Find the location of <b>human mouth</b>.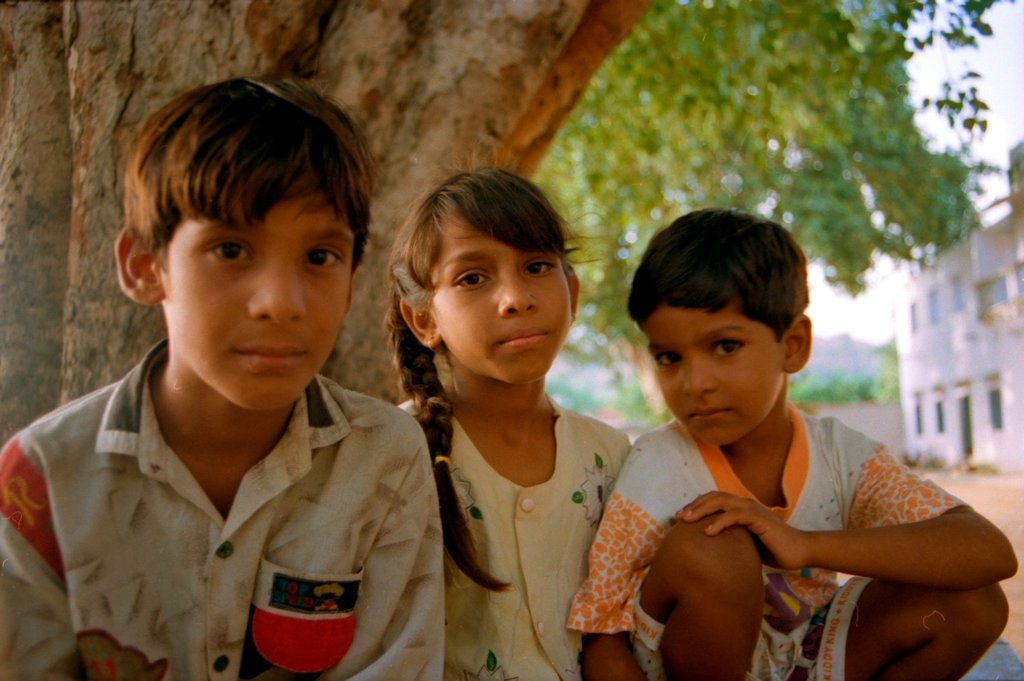
Location: 686, 404, 728, 419.
